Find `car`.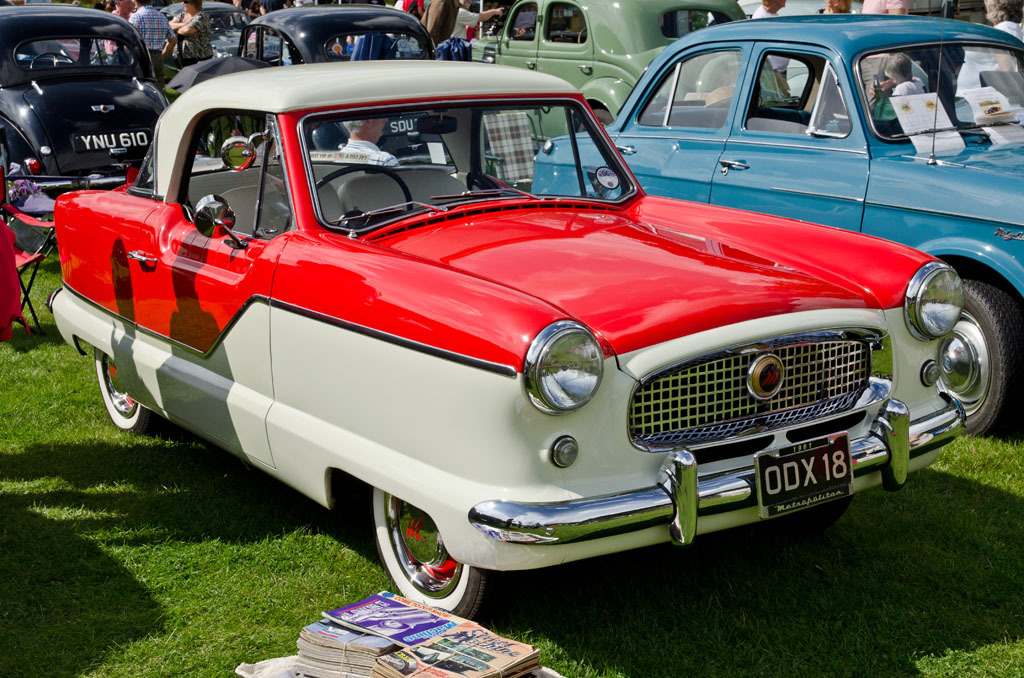
box=[475, 0, 748, 137].
